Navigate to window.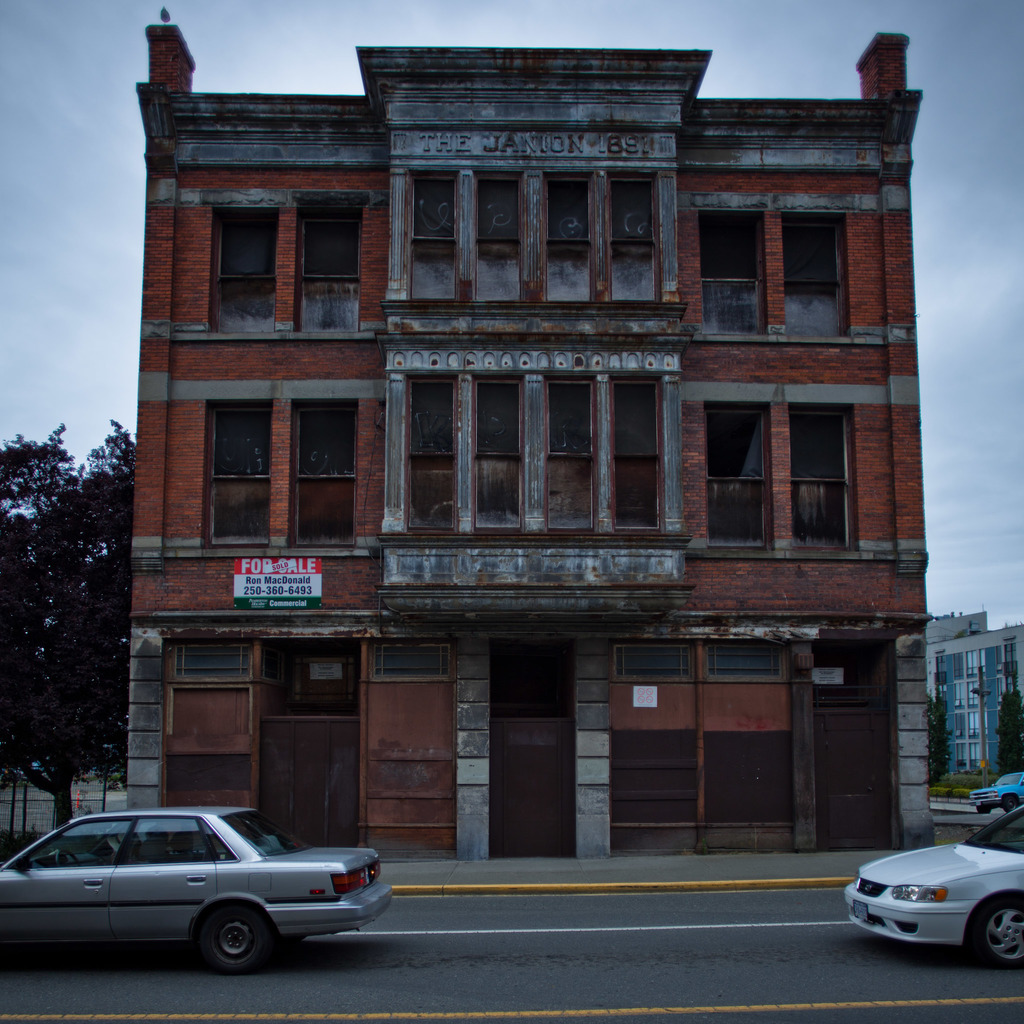
Navigation target: {"left": 206, "top": 202, "right": 281, "bottom": 335}.
